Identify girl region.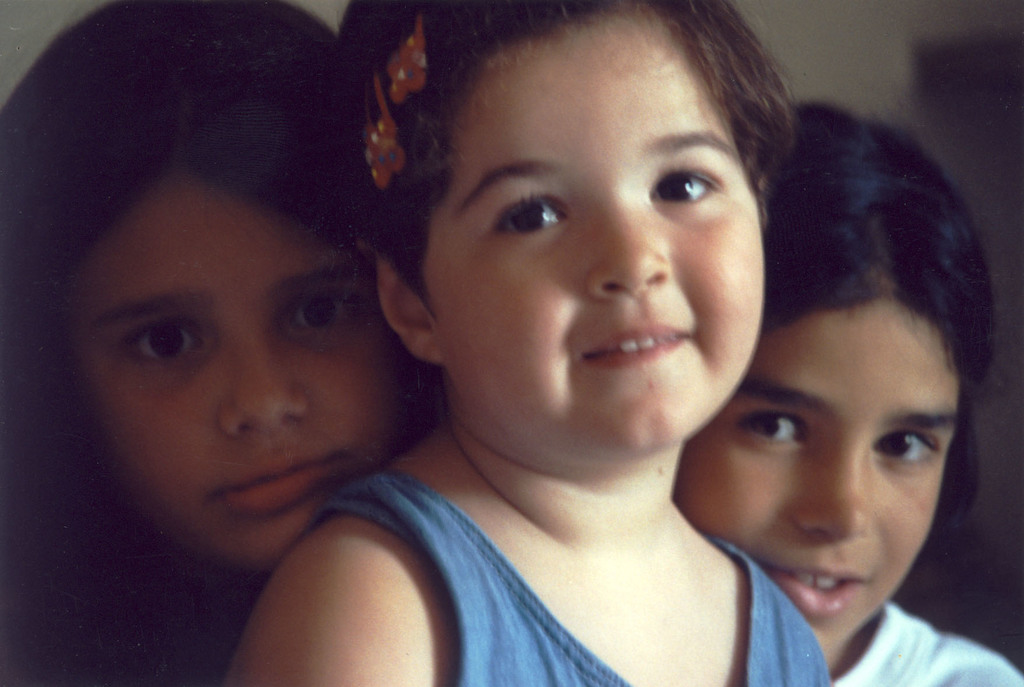
Region: (left=0, top=0, right=450, bottom=686).
